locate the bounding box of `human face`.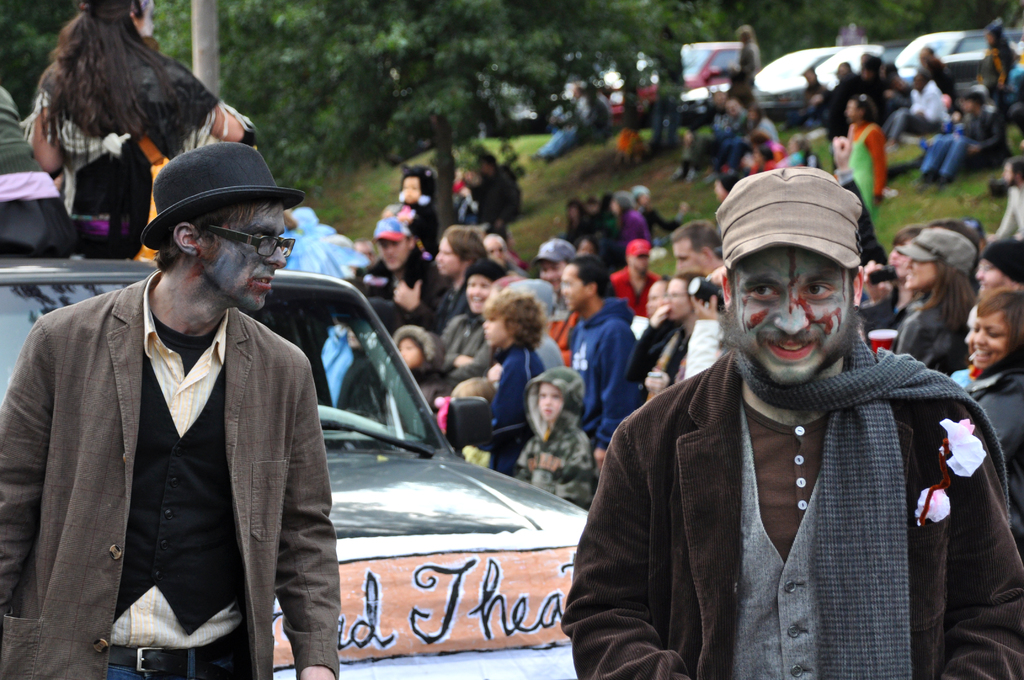
Bounding box: 400/337/425/371.
